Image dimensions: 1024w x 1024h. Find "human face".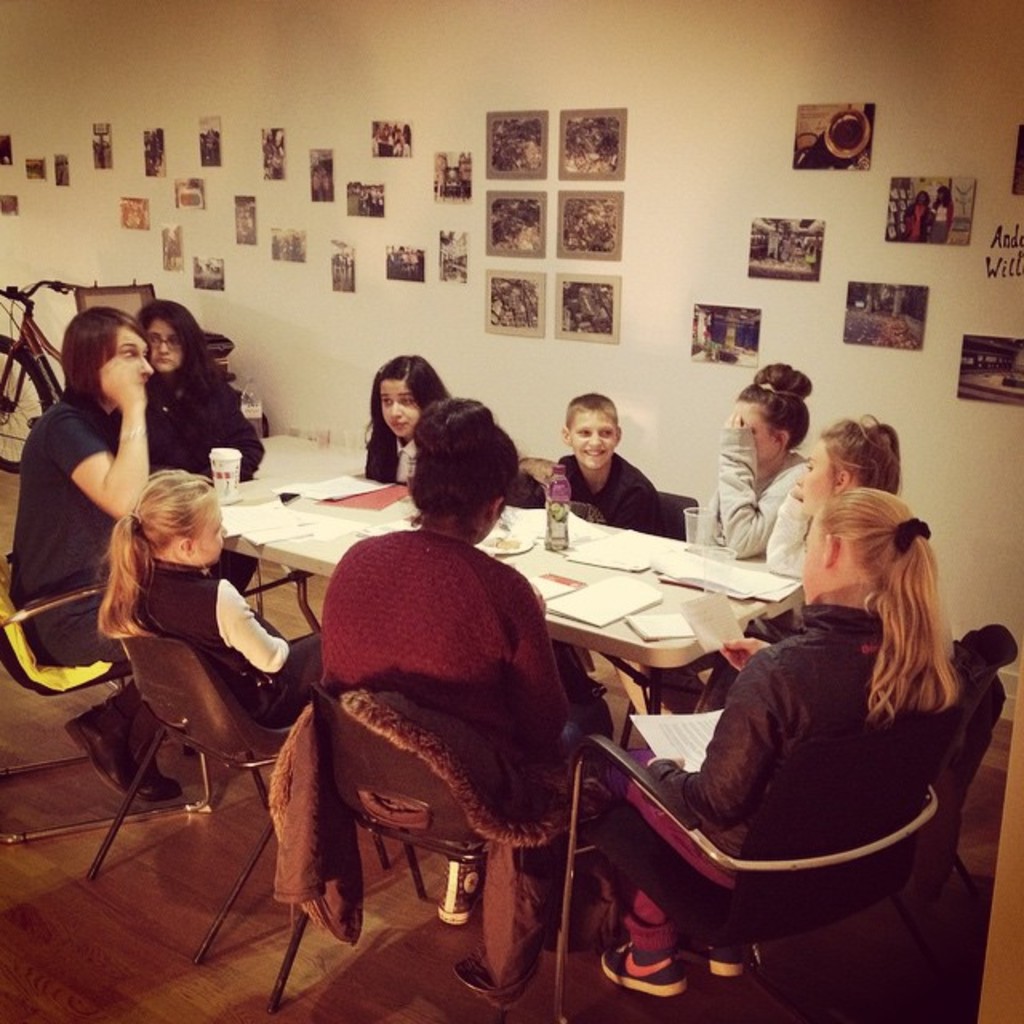
794,438,834,515.
